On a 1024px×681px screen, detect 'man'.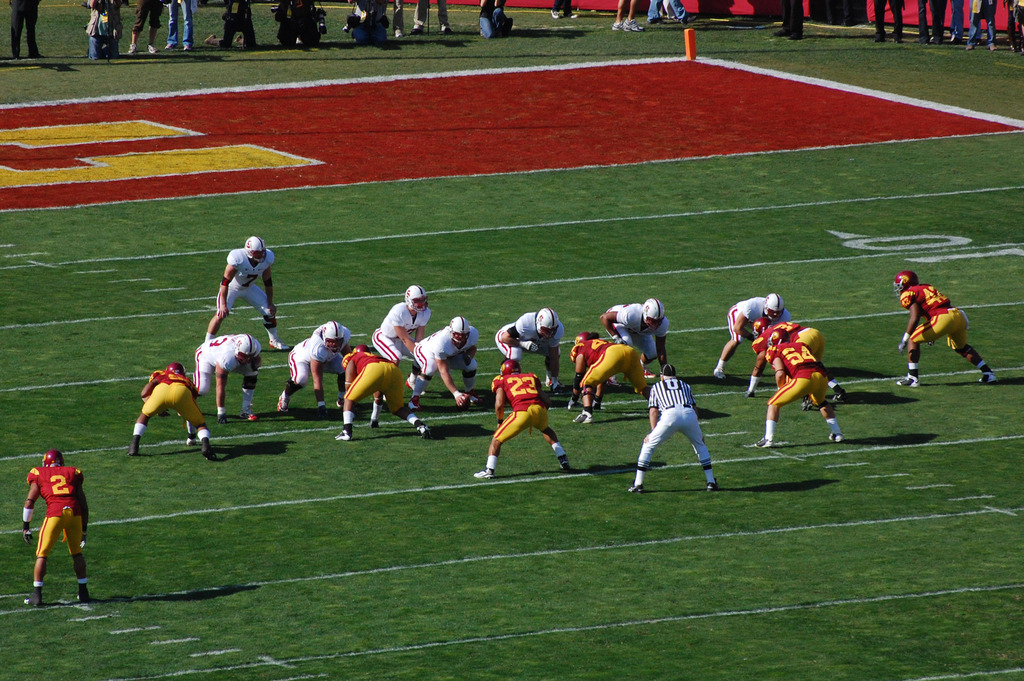
x1=750 y1=313 x2=844 y2=407.
